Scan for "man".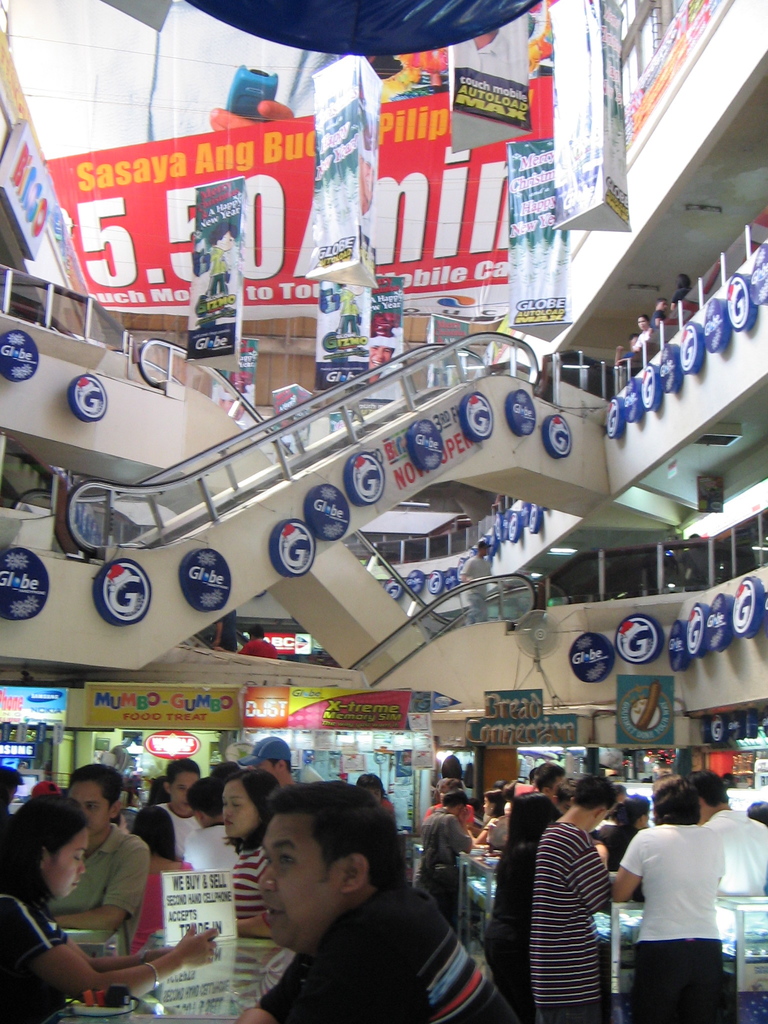
Scan result: 694,772,767,897.
